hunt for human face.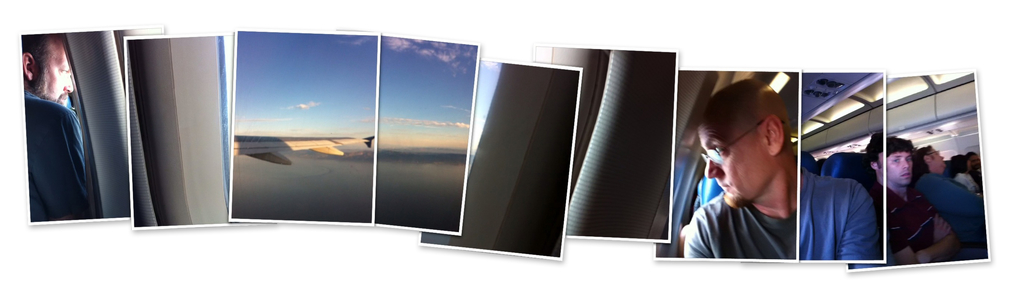
Hunted down at <box>698,120,775,206</box>.
